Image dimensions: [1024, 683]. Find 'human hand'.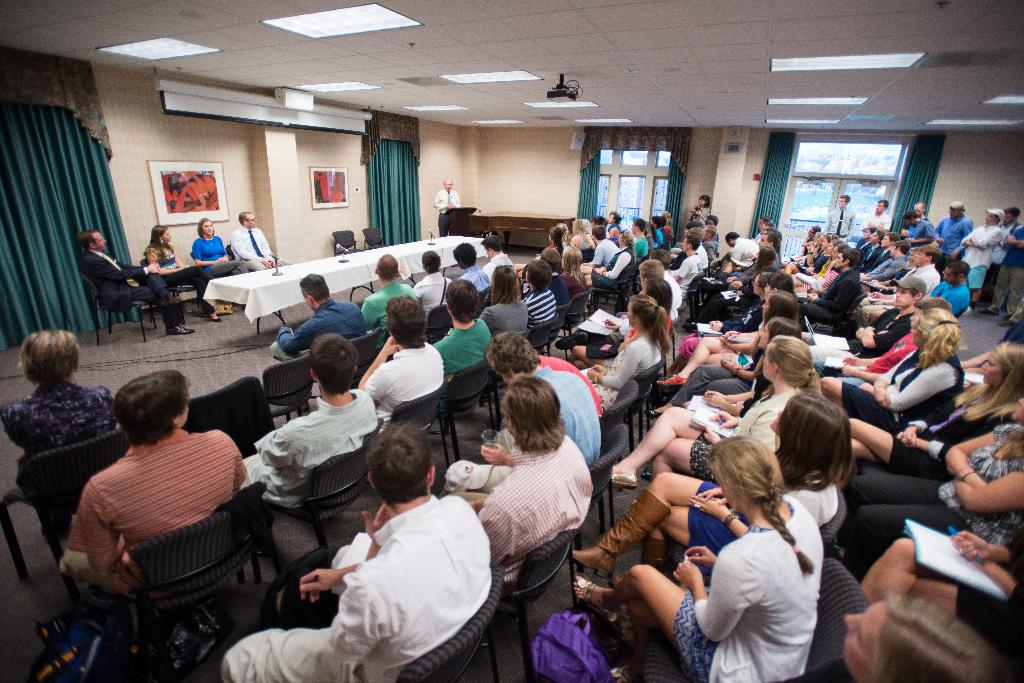
{"left": 710, "top": 412, "right": 738, "bottom": 431}.
